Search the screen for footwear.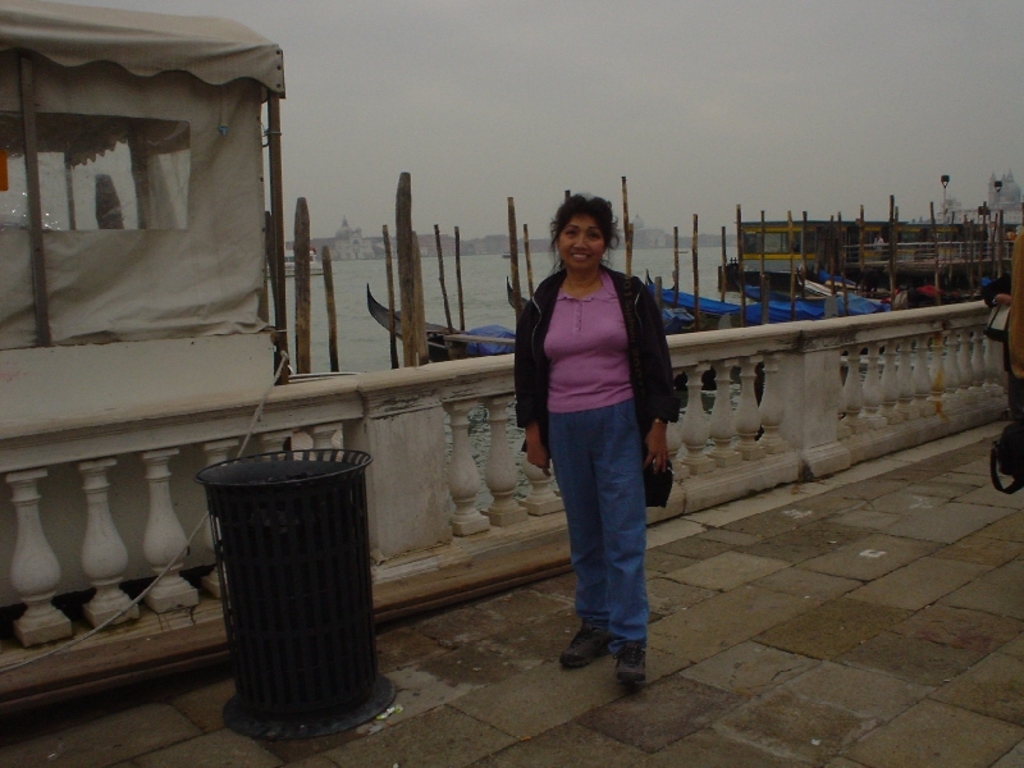
Found at crop(558, 611, 609, 672).
